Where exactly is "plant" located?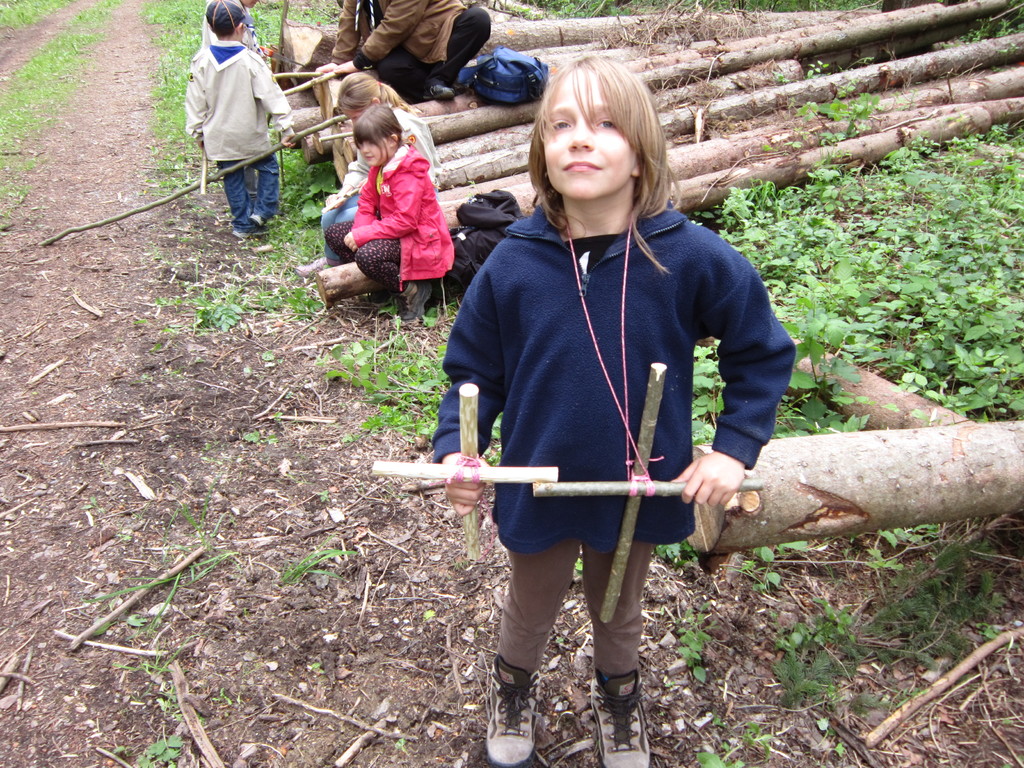
Its bounding box is l=760, t=54, r=909, b=170.
